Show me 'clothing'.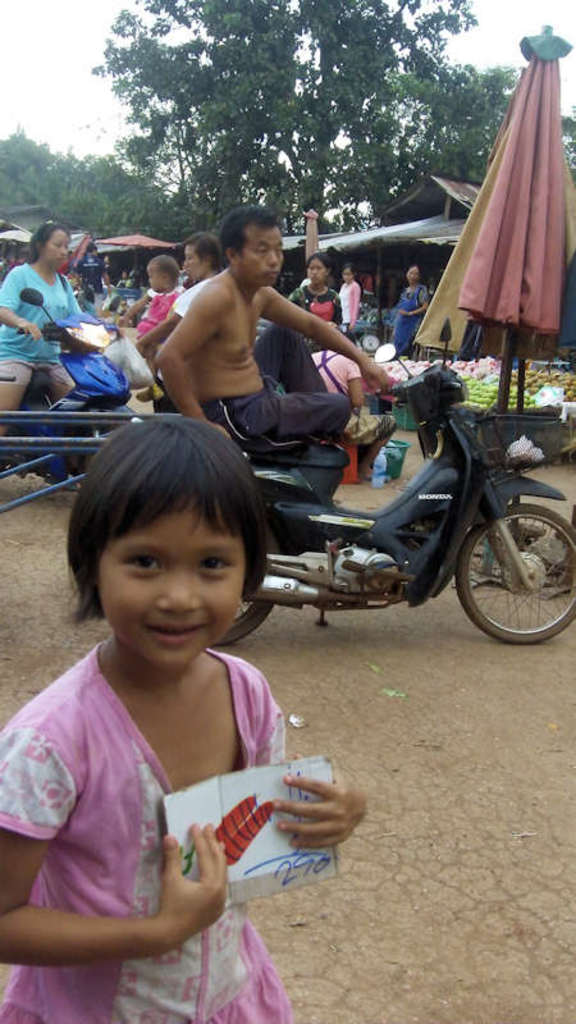
'clothing' is here: bbox(0, 262, 93, 417).
